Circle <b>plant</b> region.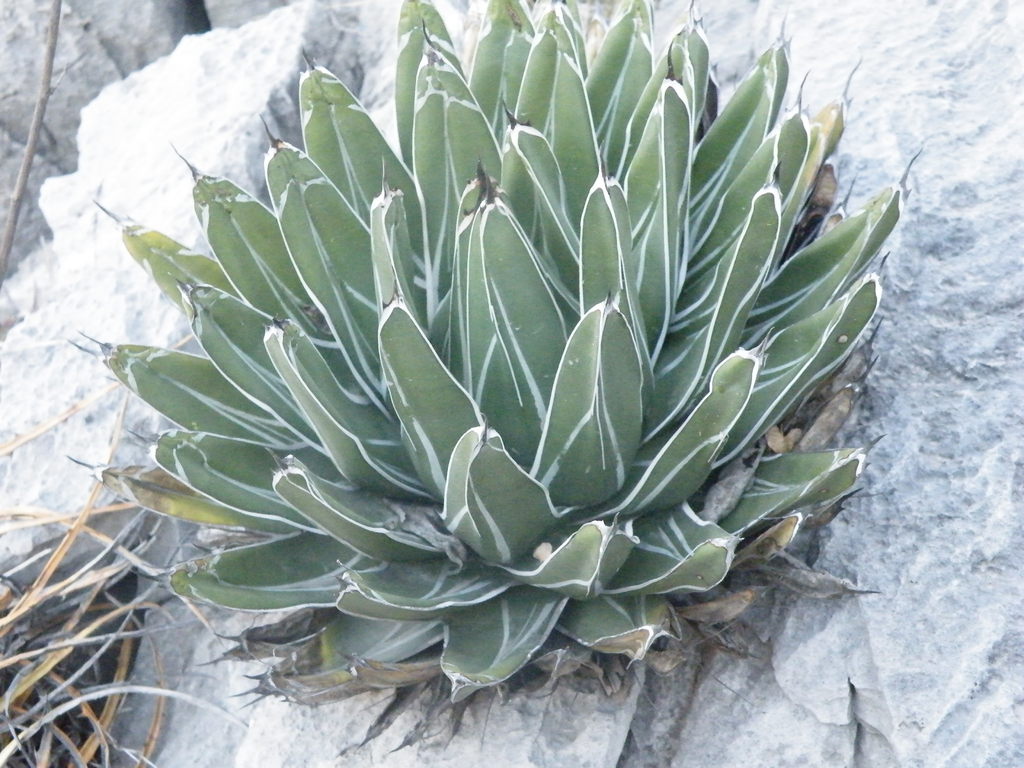
Region: <bbox>65, 0, 924, 752</bbox>.
